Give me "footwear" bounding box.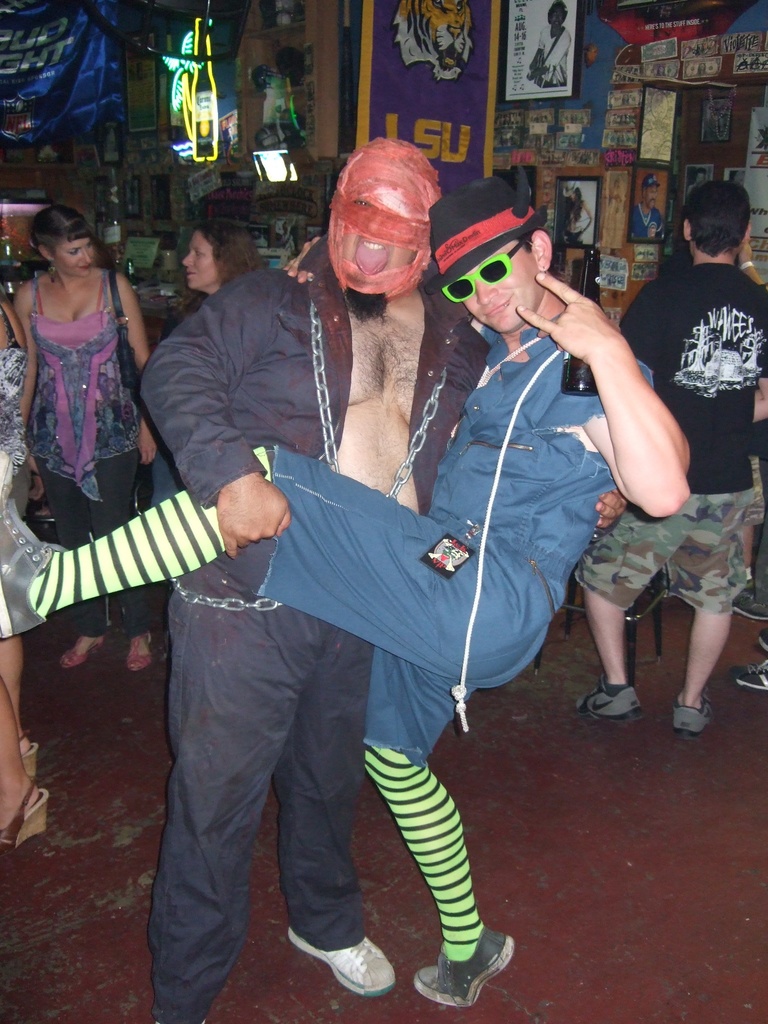
region(0, 784, 51, 856).
